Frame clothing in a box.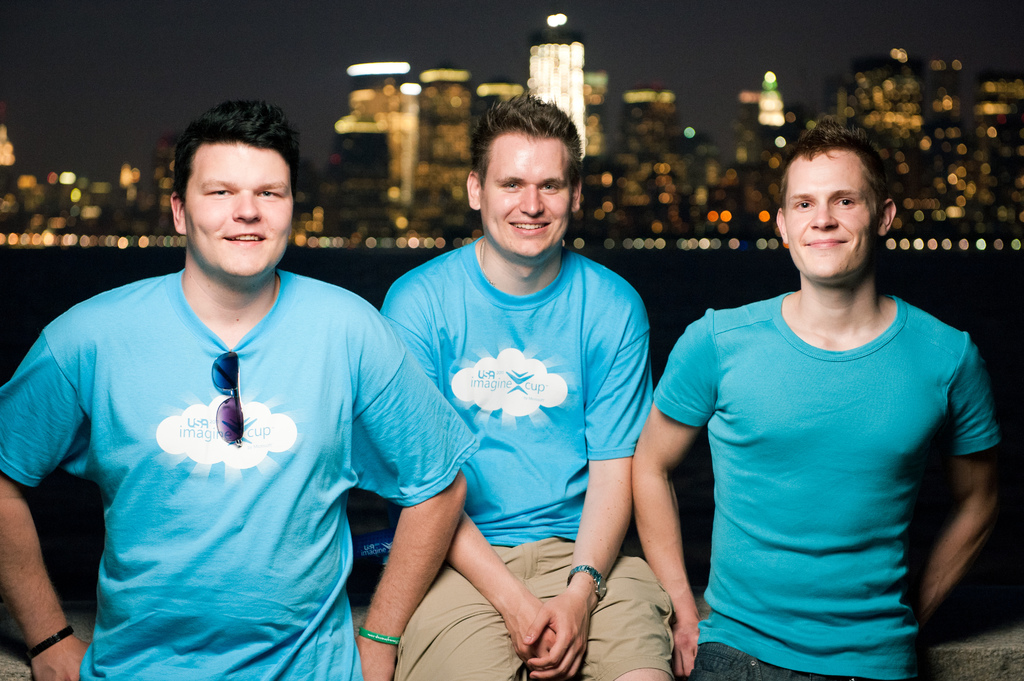
bbox(380, 232, 676, 680).
